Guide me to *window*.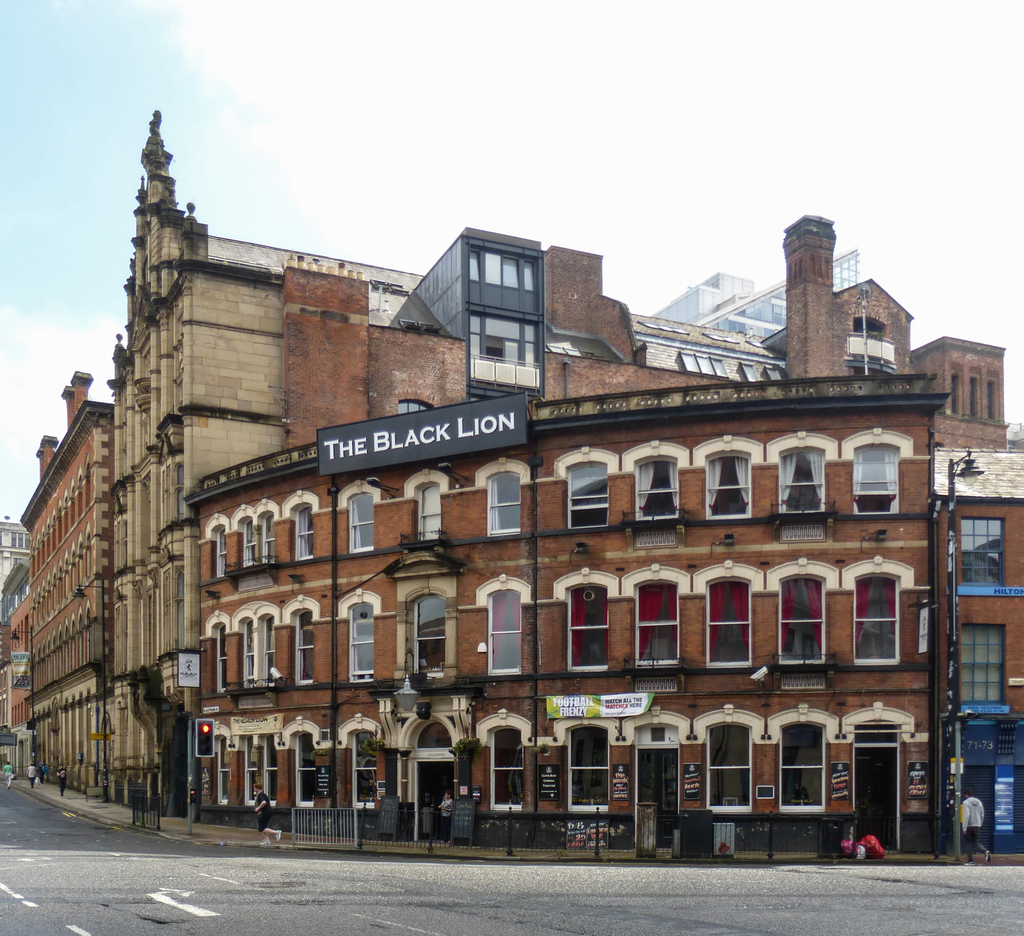
Guidance: {"left": 750, "top": 553, "right": 831, "bottom": 672}.
